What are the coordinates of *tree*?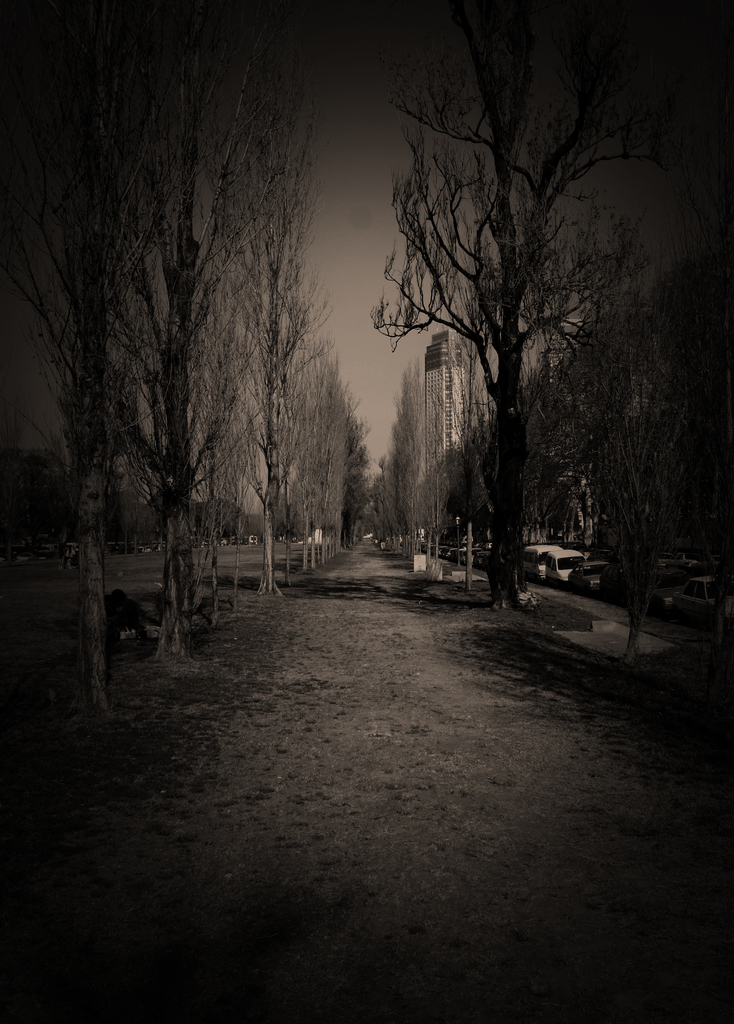
box=[511, 121, 733, 602].
